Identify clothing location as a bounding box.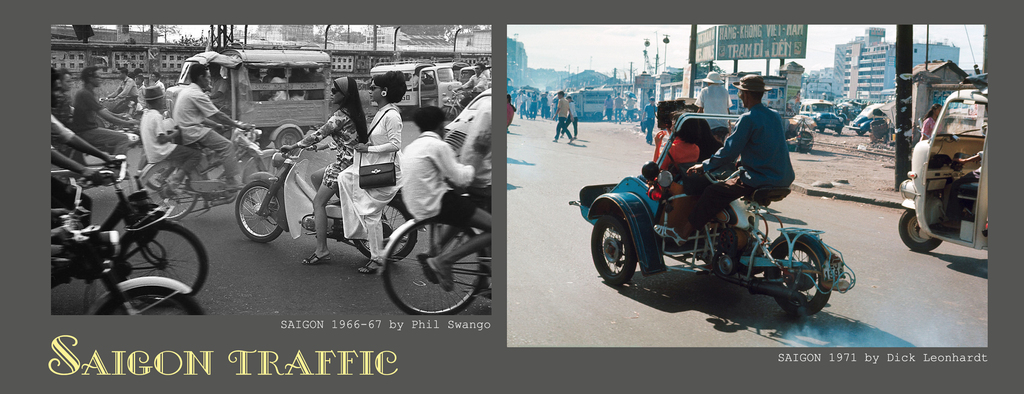
bbox(655, 132, 675, 163).
